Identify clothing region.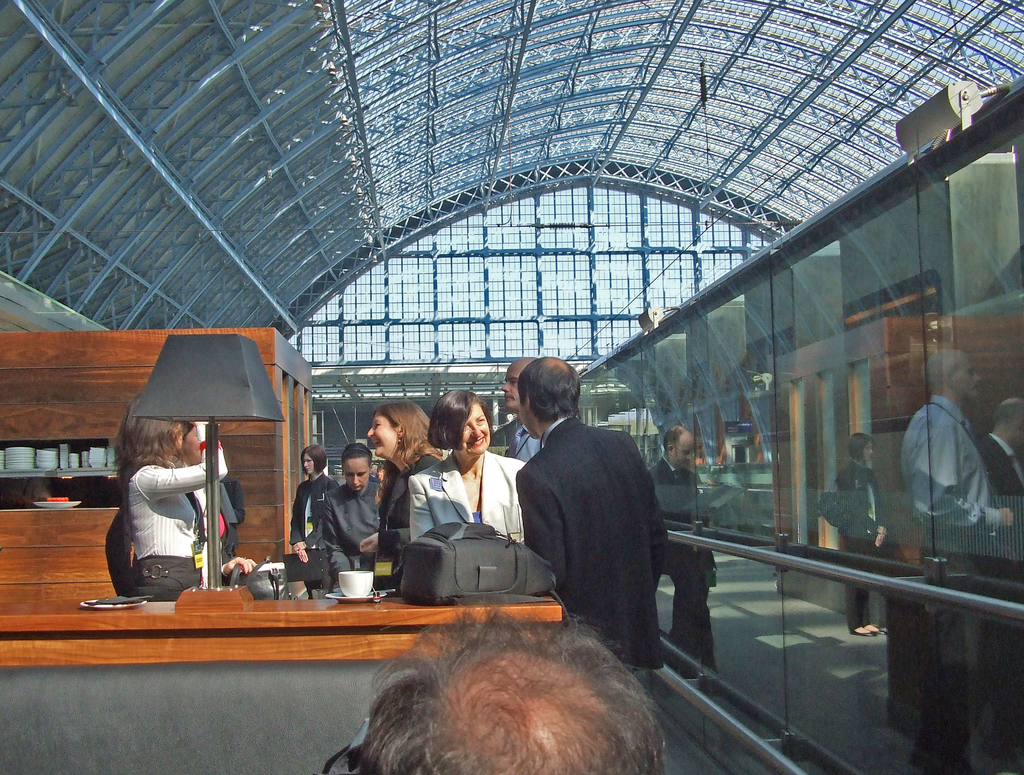
Region: (402, 446, 536, 539).
